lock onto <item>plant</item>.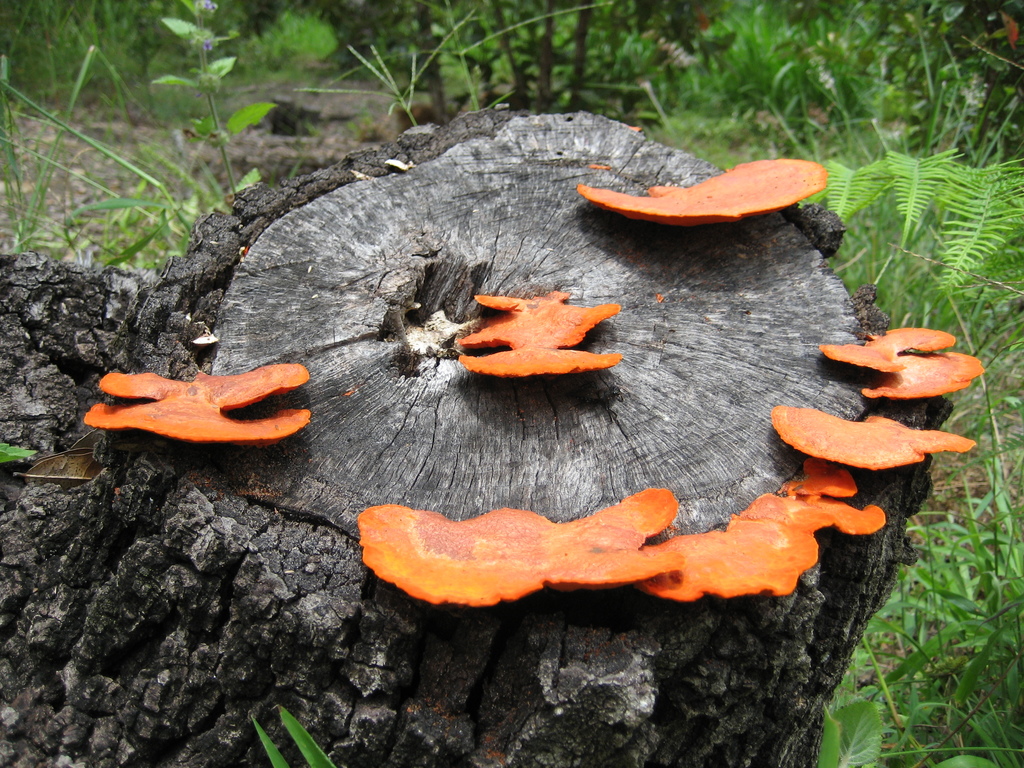
Locked: select_region(146, 0, 289, 202).
